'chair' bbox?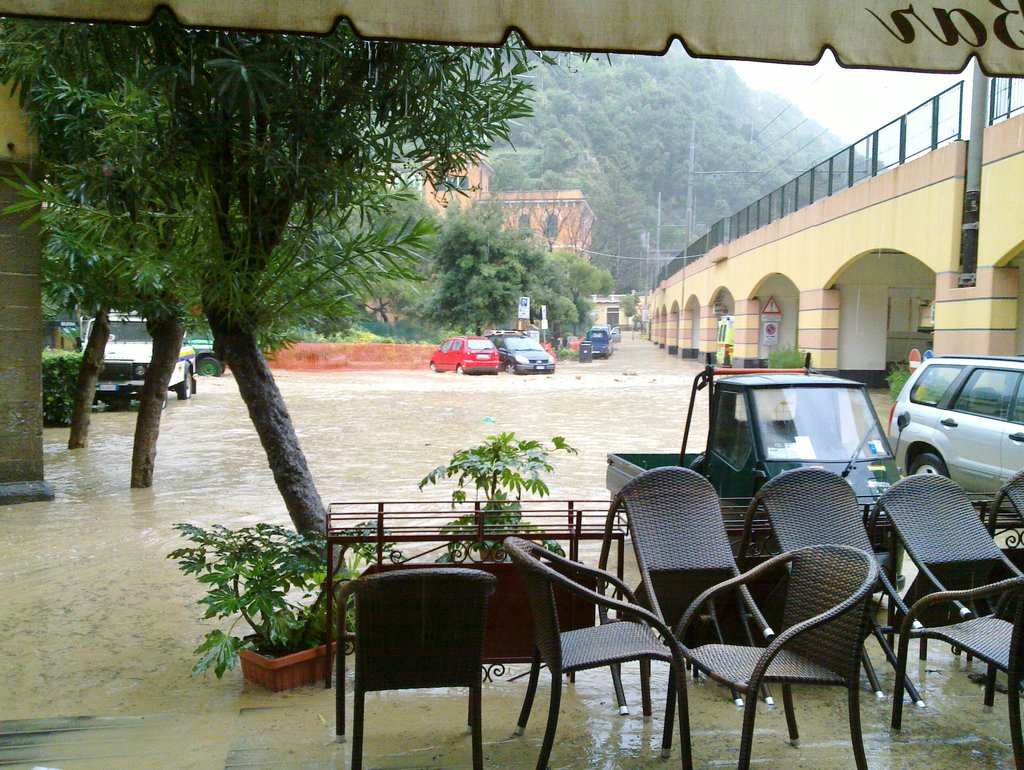
bbox=[594, 464, 774, 715]
